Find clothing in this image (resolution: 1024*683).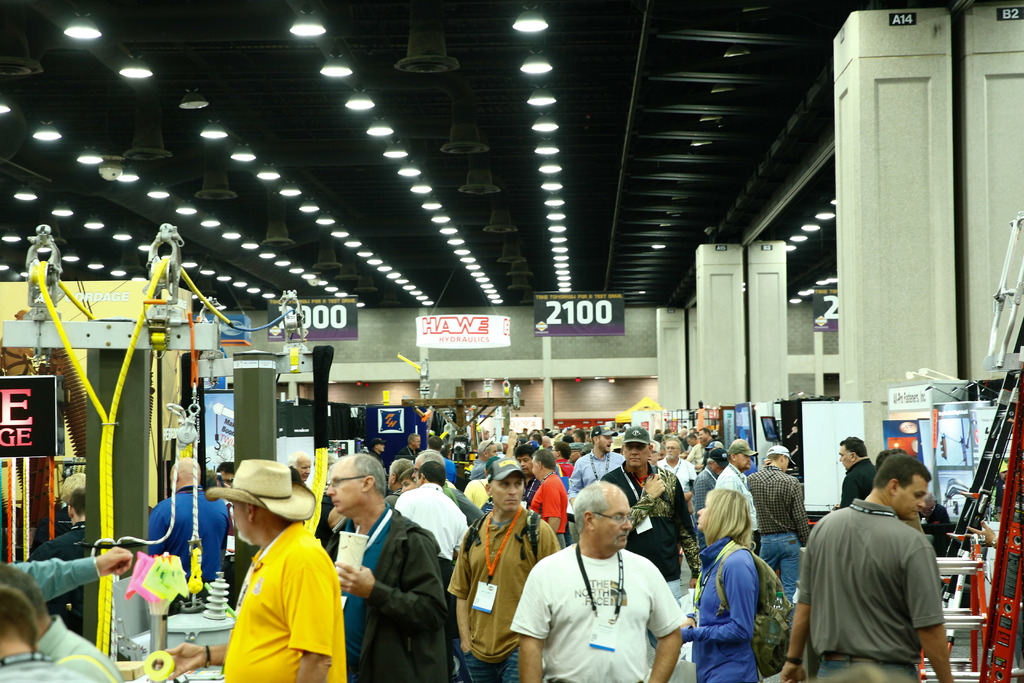
(344, 502, 445, 682).
